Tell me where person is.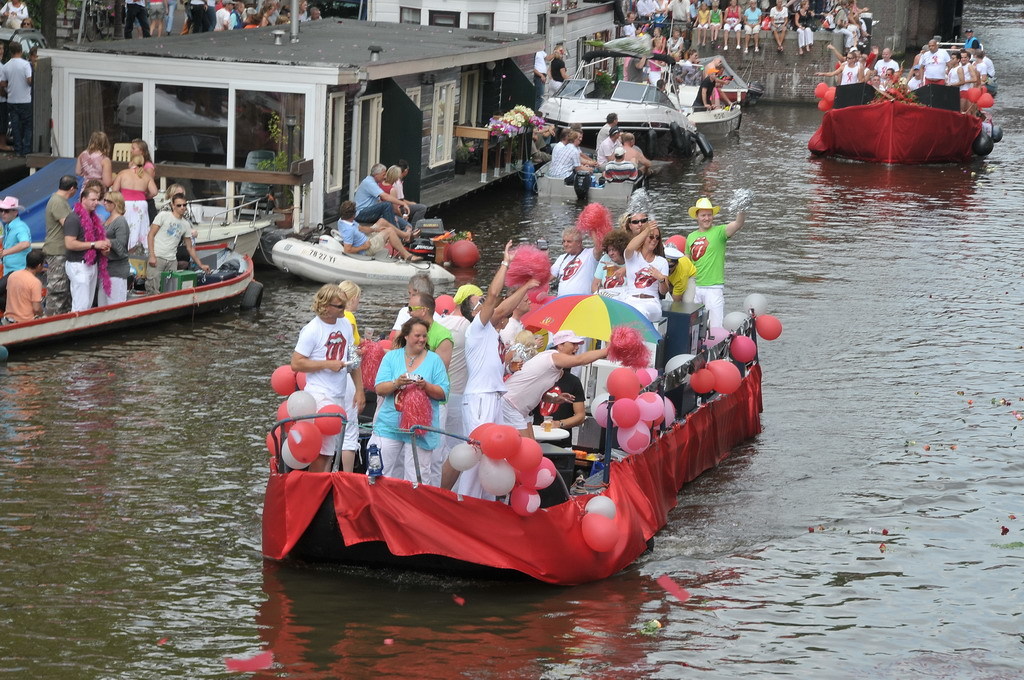
person is at box(979, 46, 995, 86).
